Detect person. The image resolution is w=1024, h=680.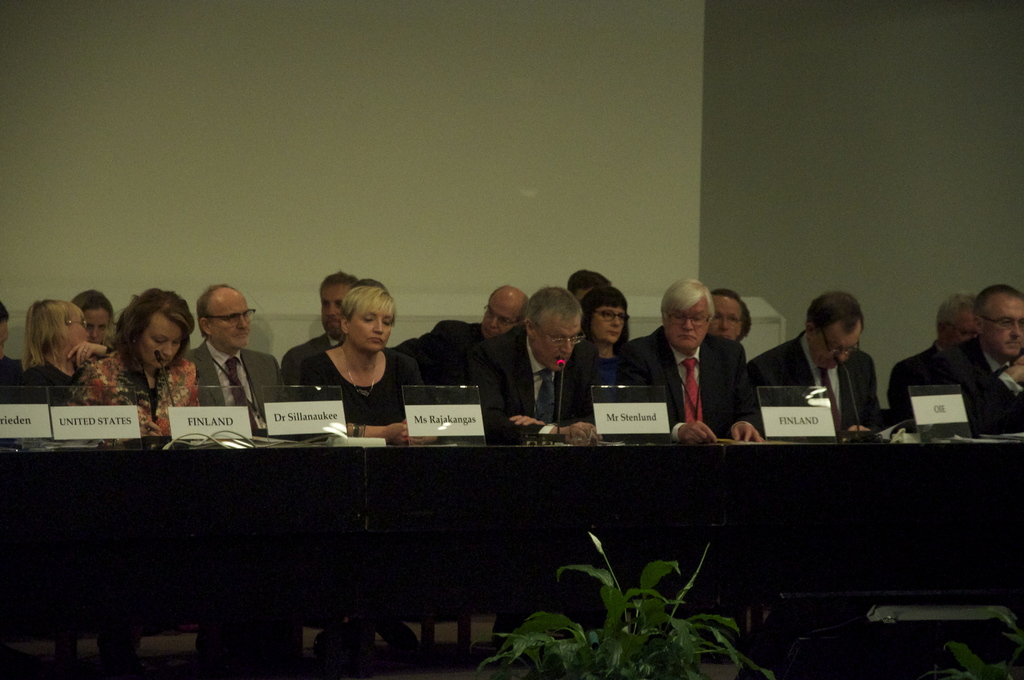
x1=175 y1=267 x2=285 y2=429.
